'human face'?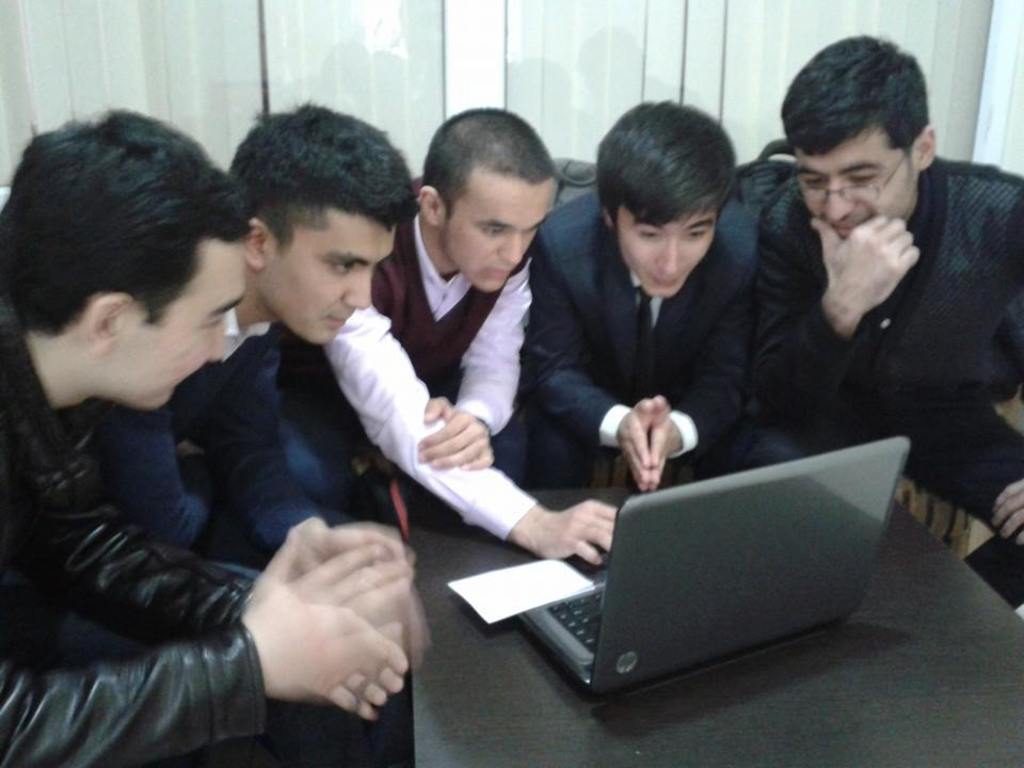
box=[90, 228, 240, 411]
